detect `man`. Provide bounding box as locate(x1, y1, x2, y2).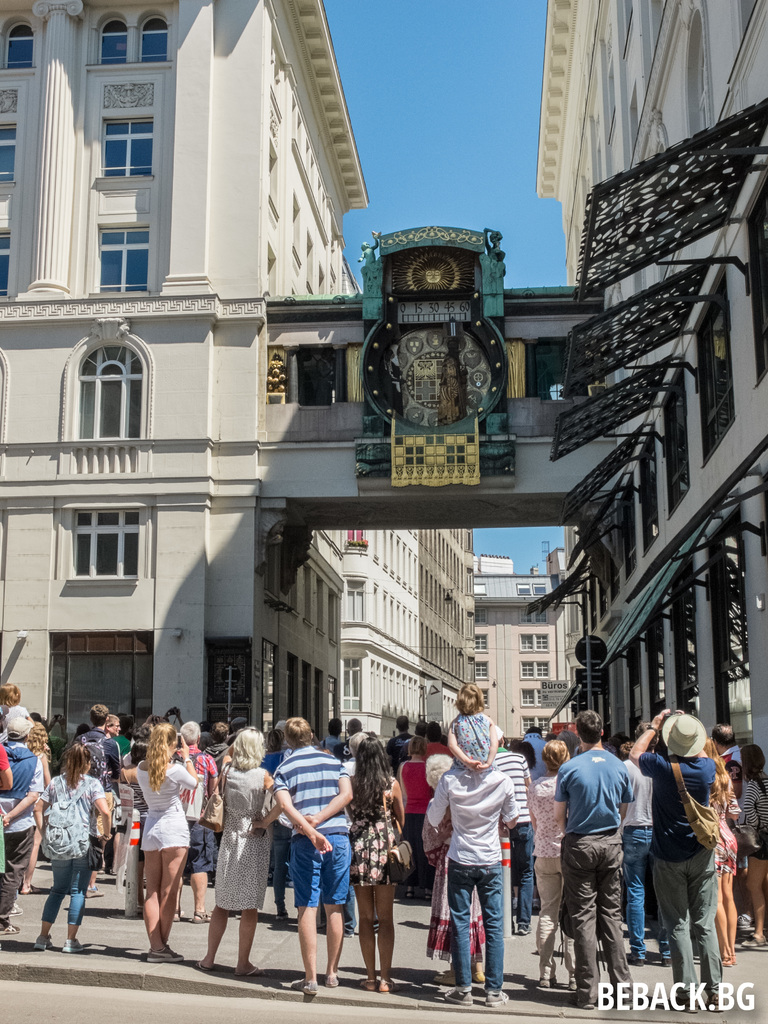
locate(69, 705, 125, 899).
